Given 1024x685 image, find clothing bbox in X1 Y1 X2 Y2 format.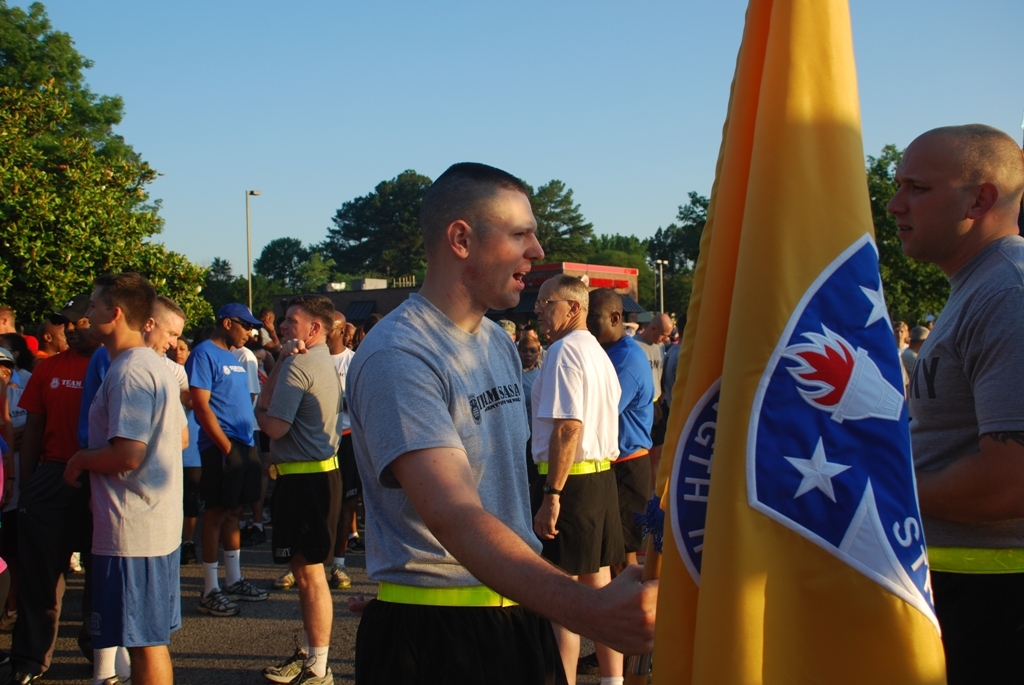
179 341 272 563.
